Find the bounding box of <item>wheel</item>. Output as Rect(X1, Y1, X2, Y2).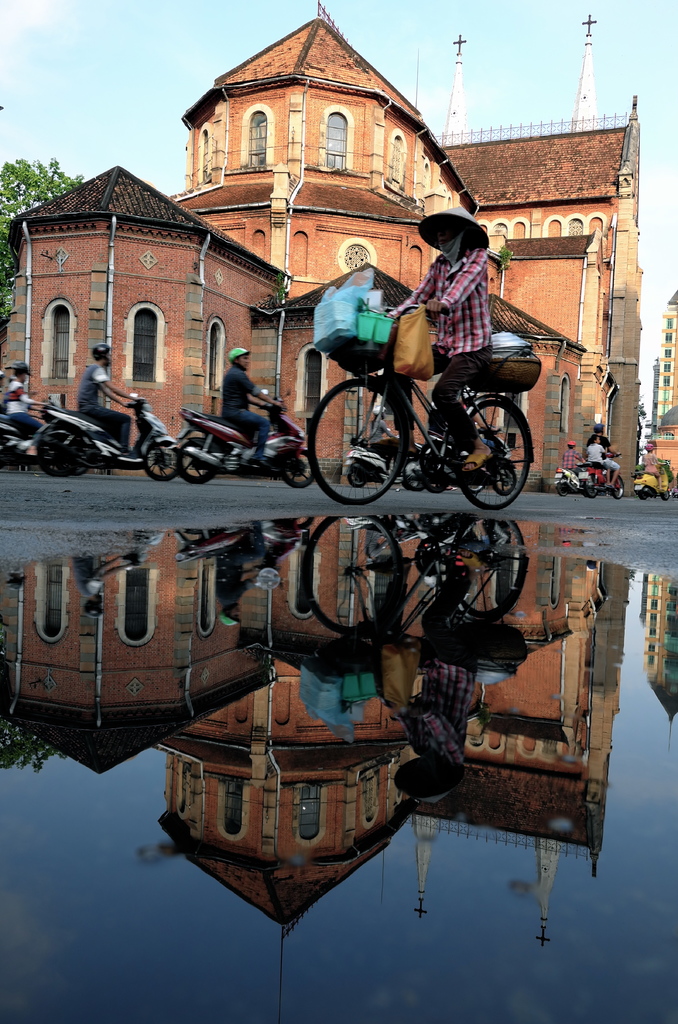
Rect(468, 466, 488, 490).
